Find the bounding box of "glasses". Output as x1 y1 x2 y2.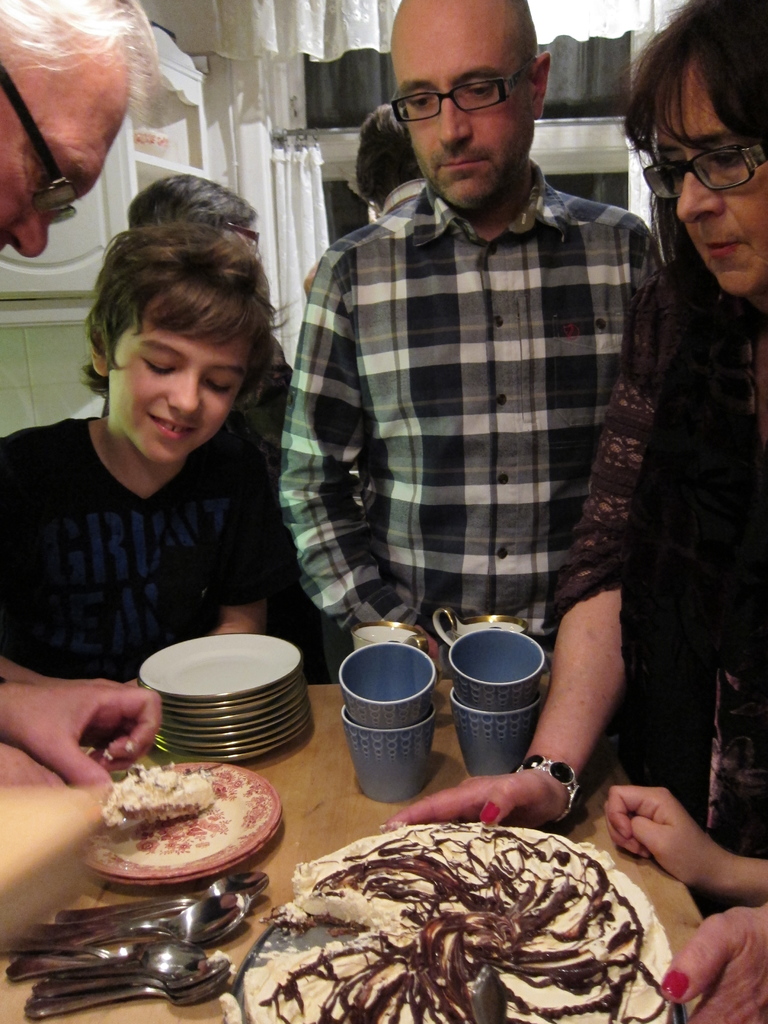
387 63 532 125.
